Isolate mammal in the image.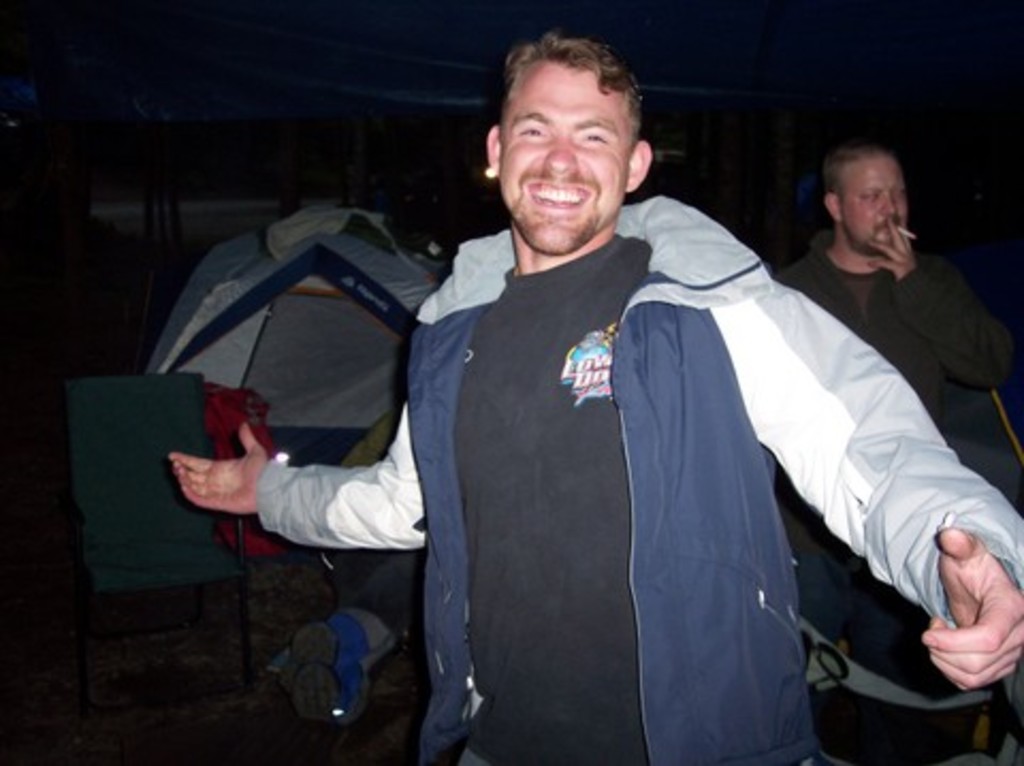
Isolated region: (147,32,1022,753).
